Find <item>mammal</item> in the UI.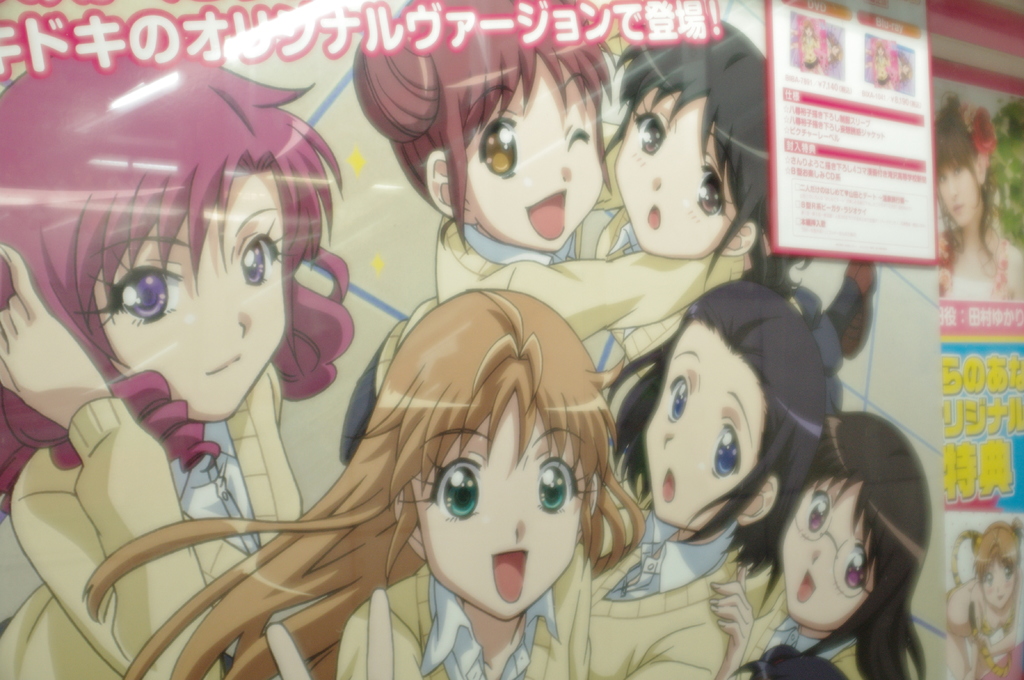
UI element at l=586, t=263, r=847, b=679.
